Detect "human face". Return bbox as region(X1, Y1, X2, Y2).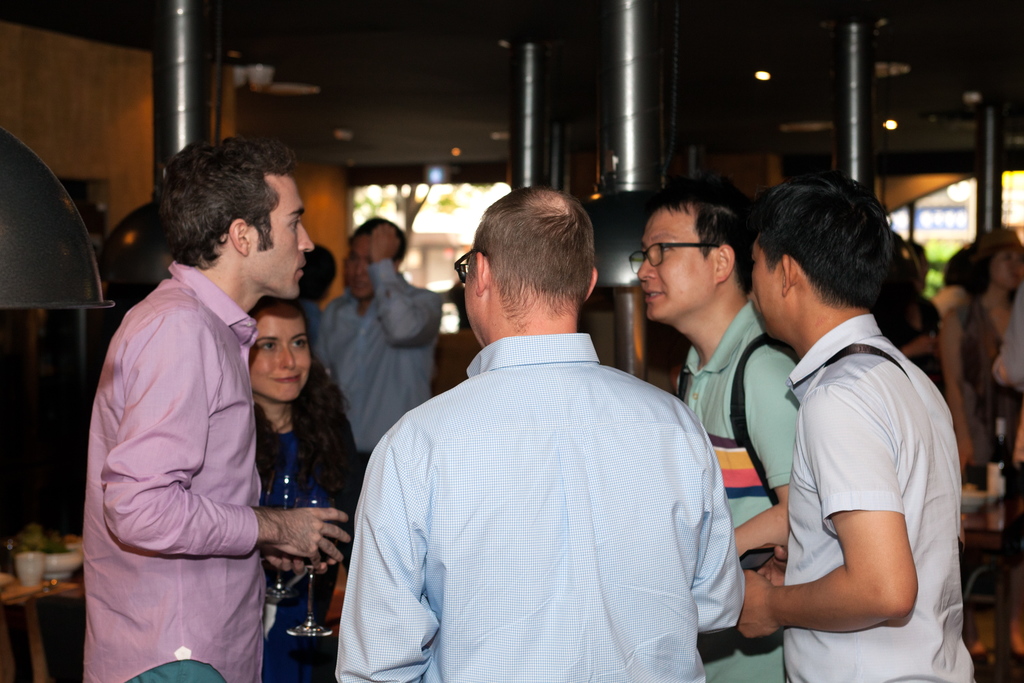
region(744, 240, 781, 336).
